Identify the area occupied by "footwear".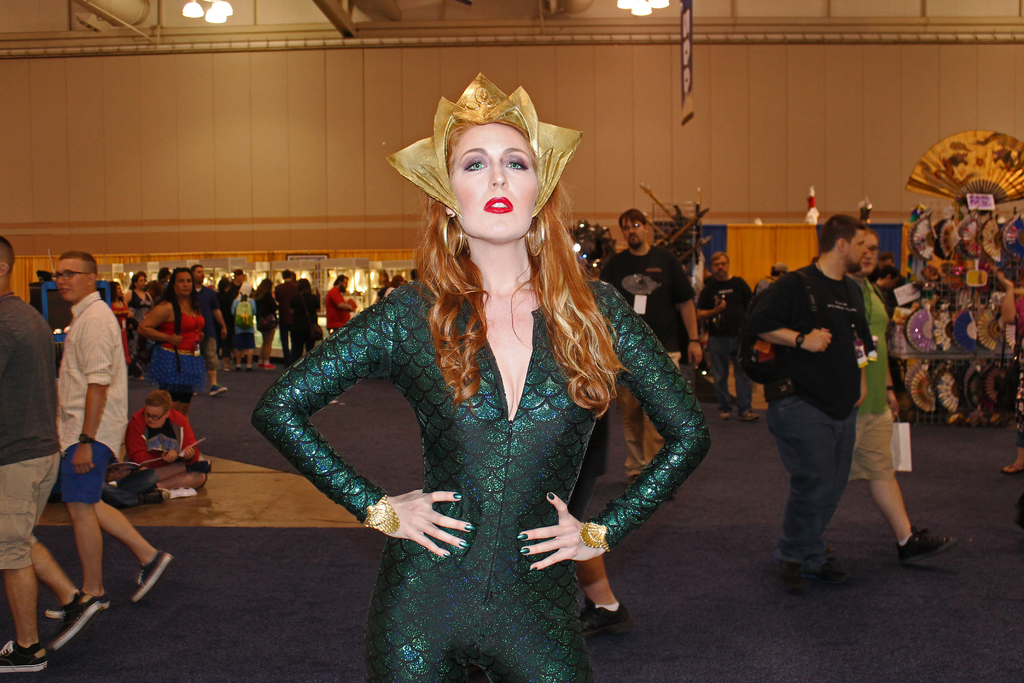
Area: bbox(581, 596, 635, 636).
